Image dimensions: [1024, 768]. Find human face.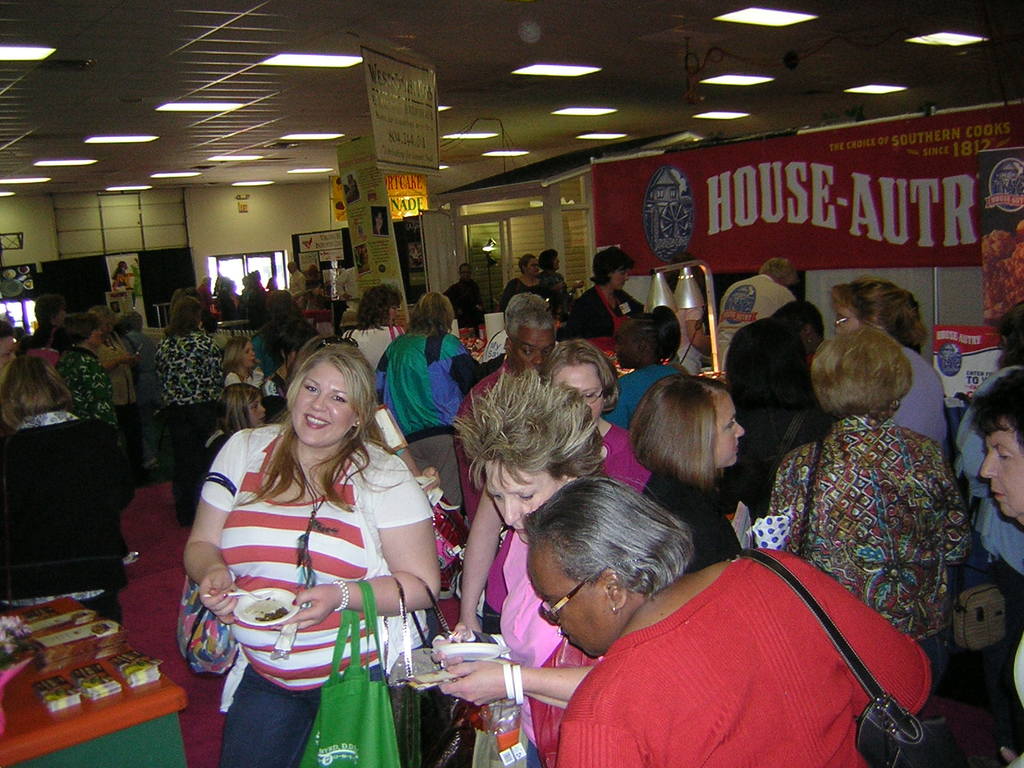
(x1=980, y1=420, x2=1023, y2=516).
